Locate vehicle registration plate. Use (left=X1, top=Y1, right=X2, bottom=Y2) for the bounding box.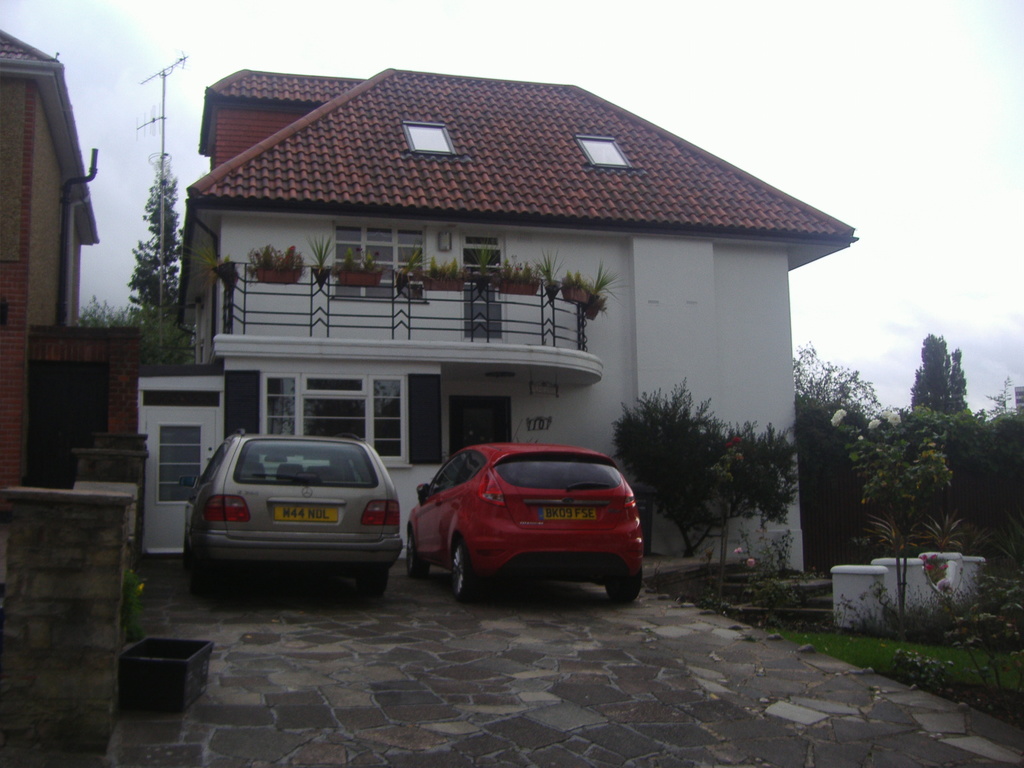
(left=274, top=500, right=346, bottom=520).
